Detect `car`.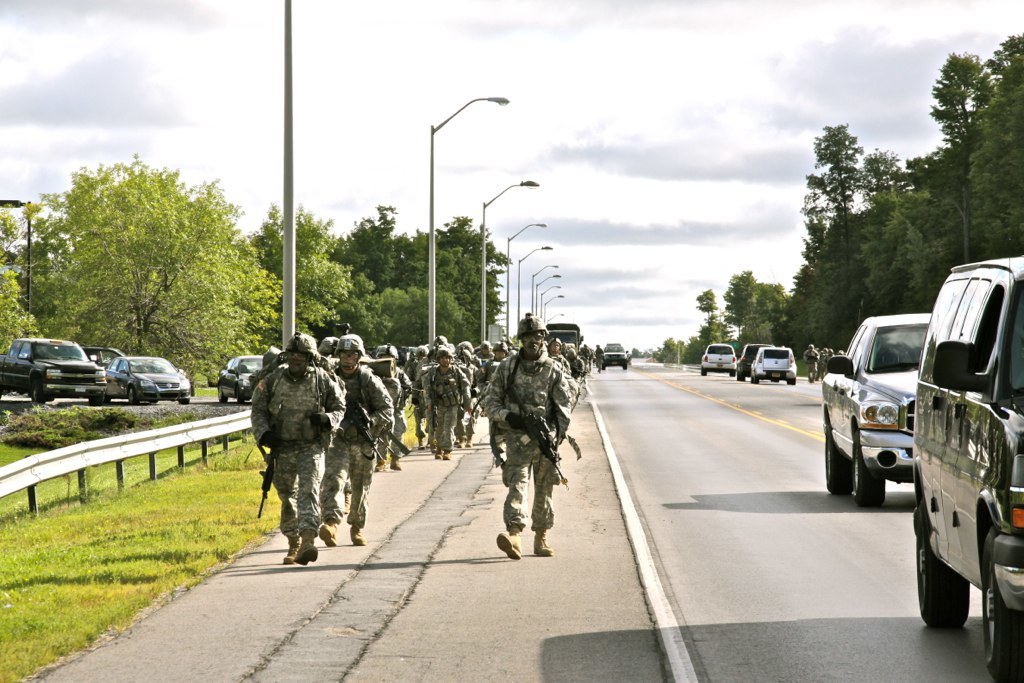
Detected at [79,345,123,372].
